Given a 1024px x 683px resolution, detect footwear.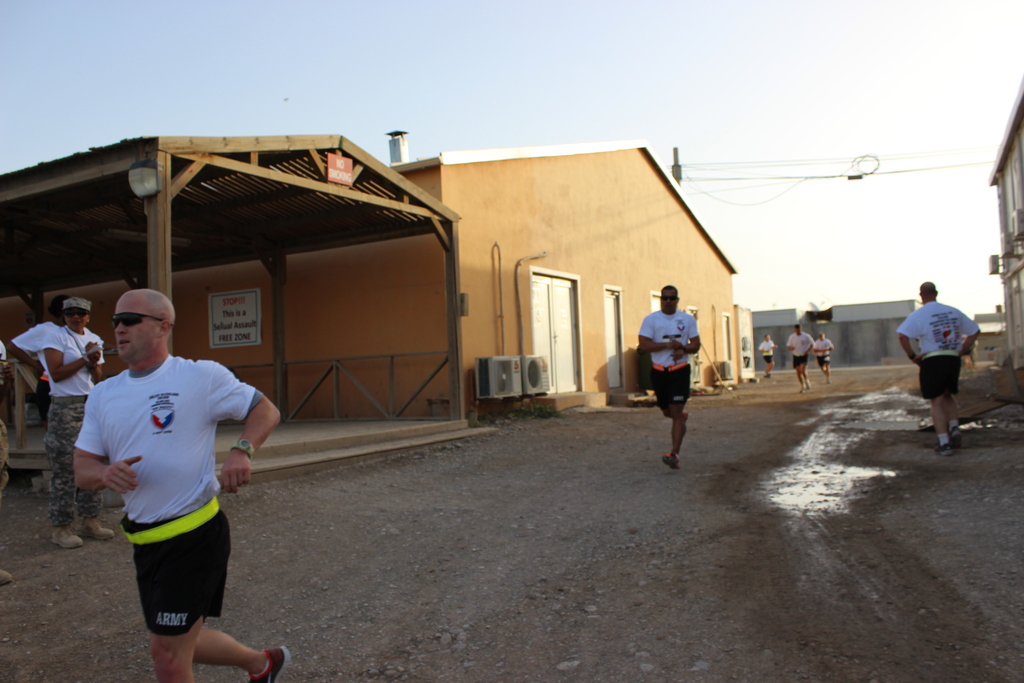
detection(244, 645, 291, 682).
